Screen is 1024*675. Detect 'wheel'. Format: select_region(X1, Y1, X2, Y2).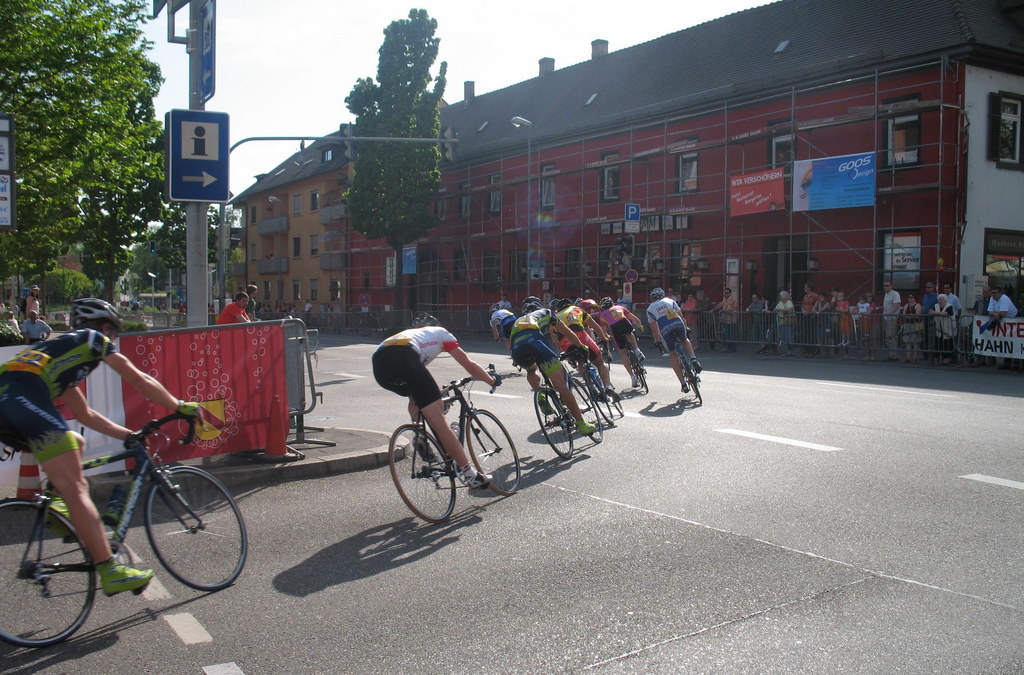
select_region(0, 498, 97, 647).
